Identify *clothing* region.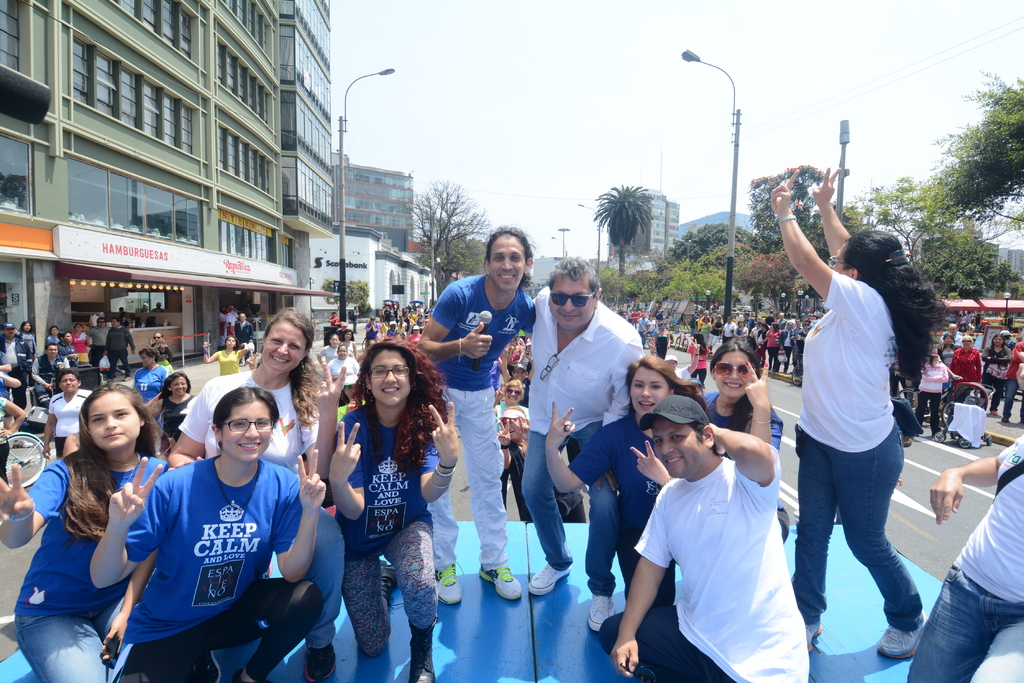
Region: 18 450 165 682.
